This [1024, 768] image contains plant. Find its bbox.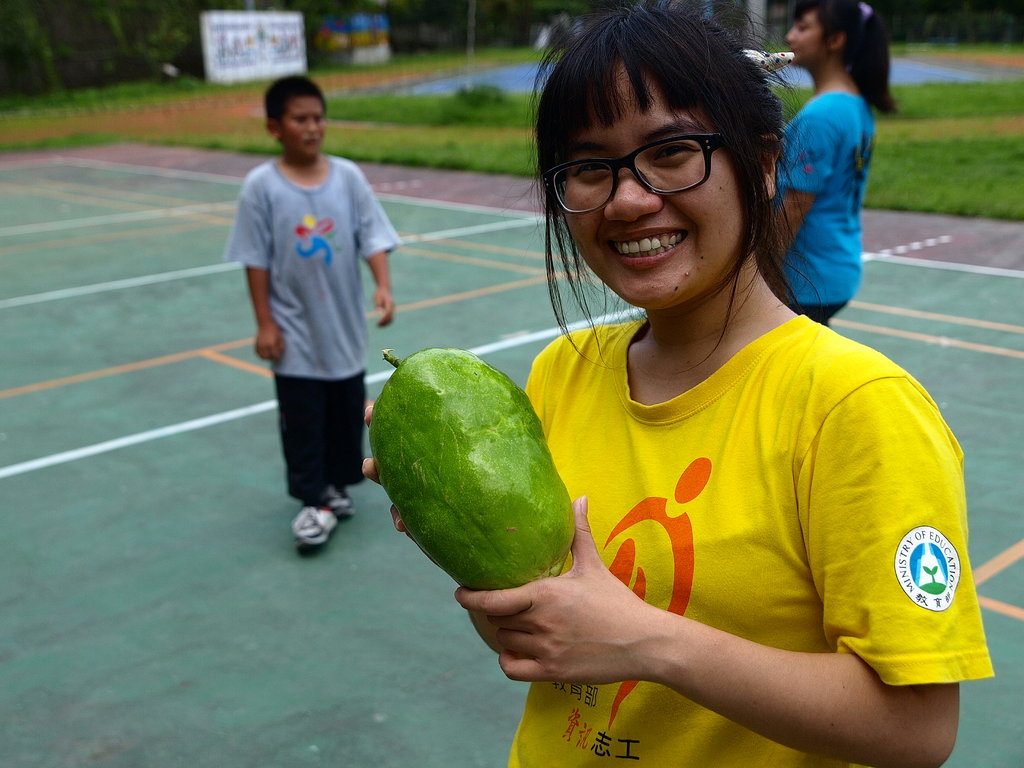
x1=453 y1=79 x2=507 y2=108.
